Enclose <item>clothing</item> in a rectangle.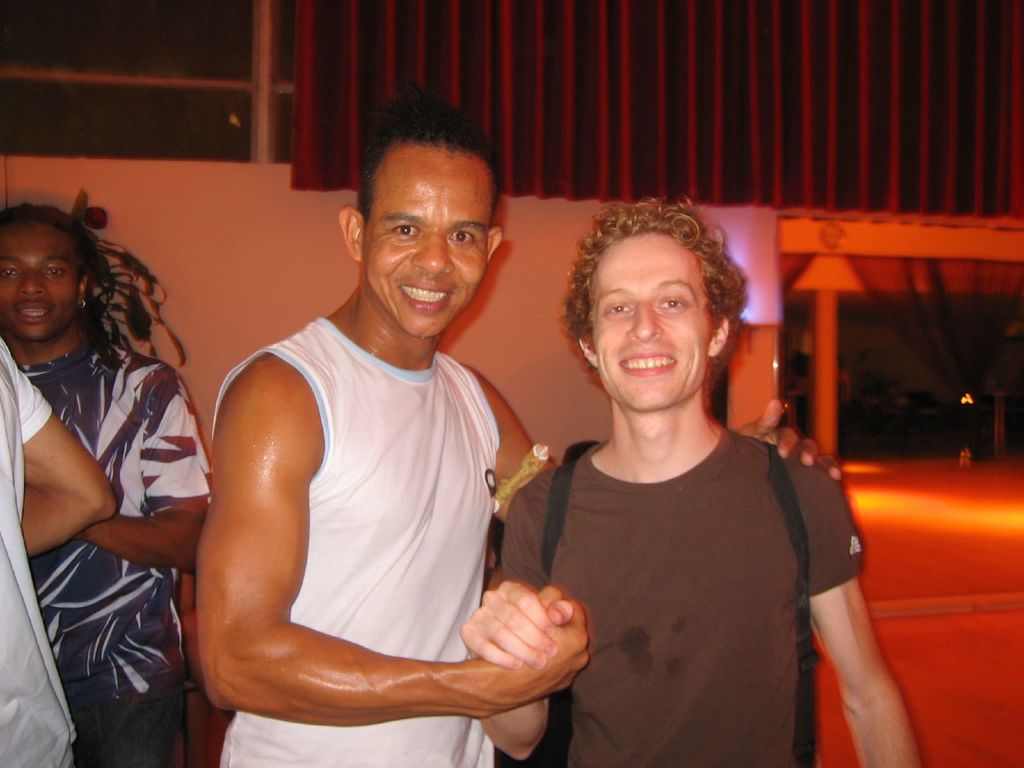
bbox(0, 337, 80, 767).
